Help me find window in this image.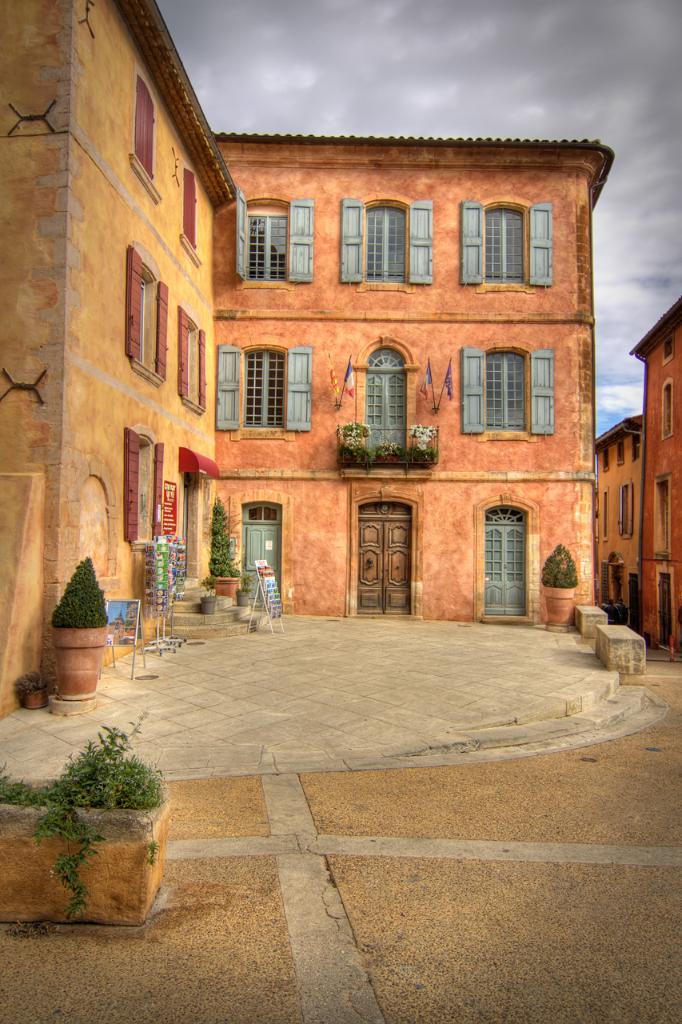
Found it: <box>626,573,638,627</box>.
